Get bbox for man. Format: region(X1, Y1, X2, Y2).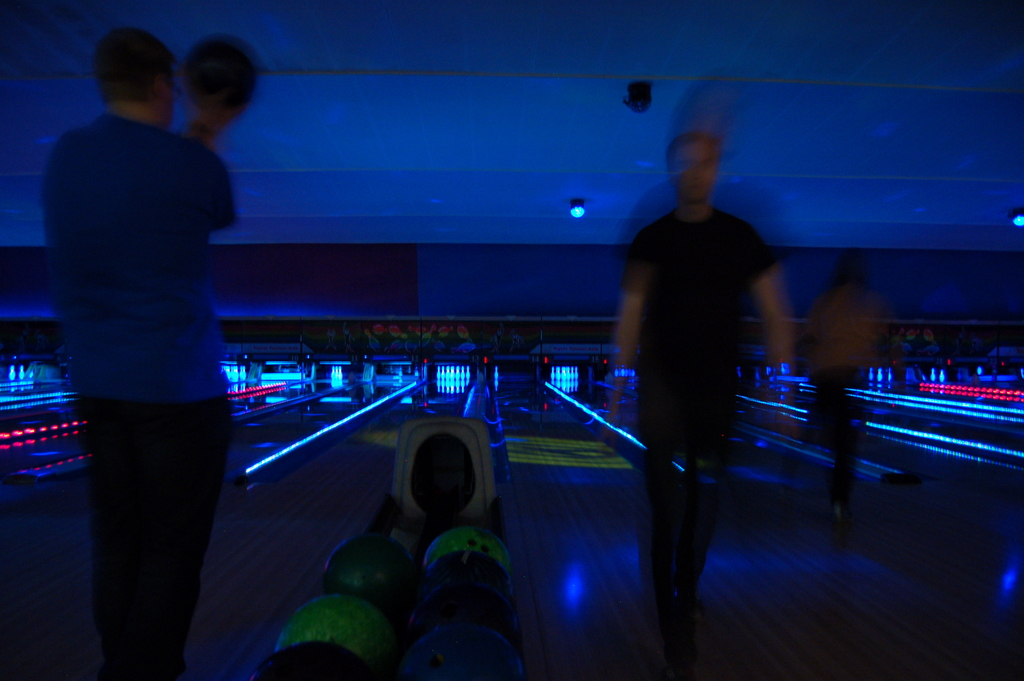
region(44, 28, 251, 680).
